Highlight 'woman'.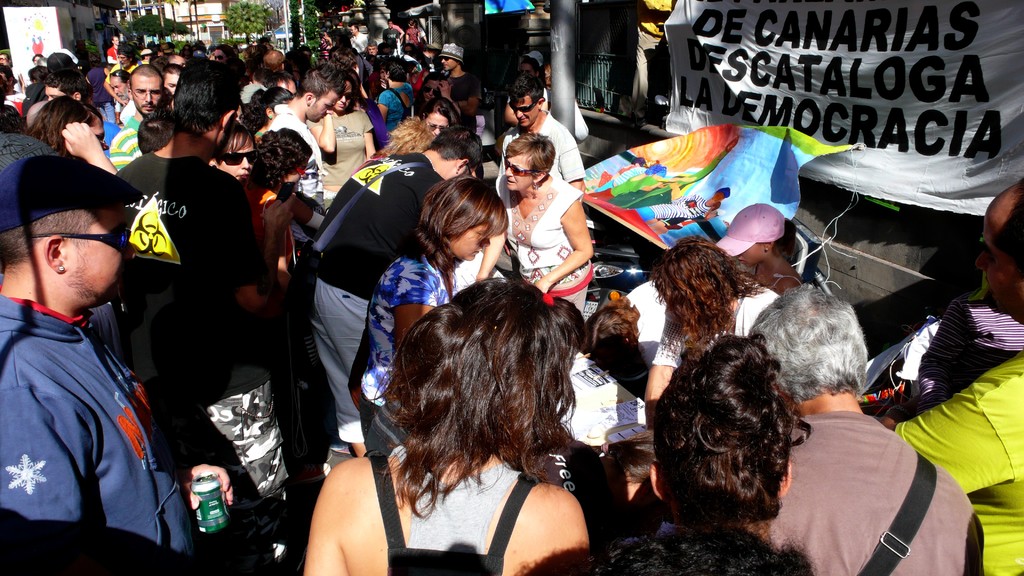
Highlighted region: 241 86 298 152.
